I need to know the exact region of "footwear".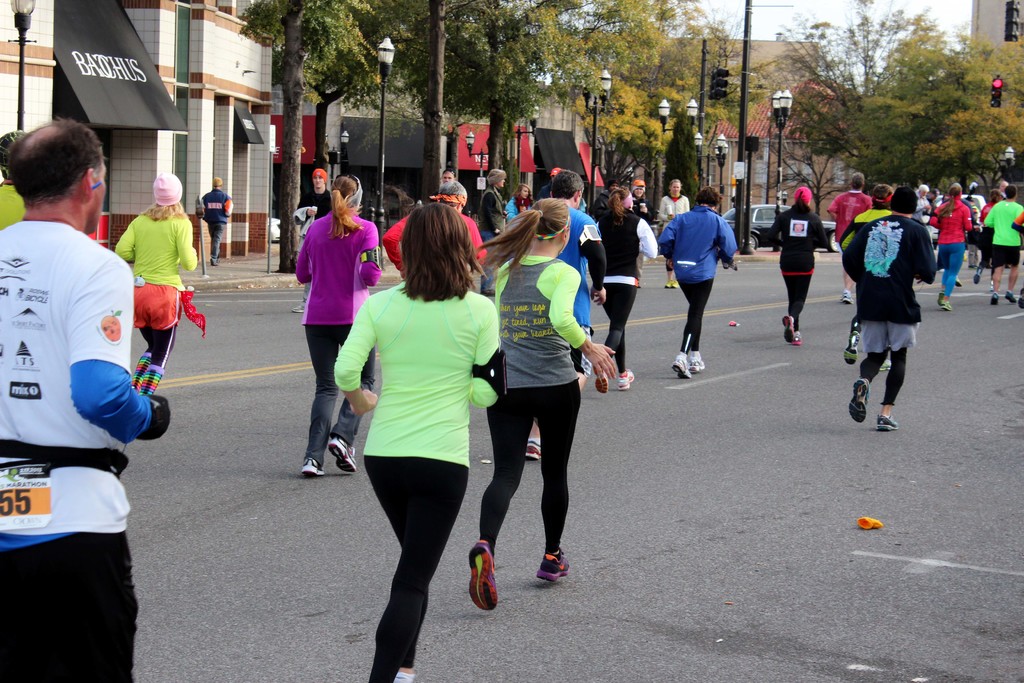
Region: locate(845, 331, 859, 369).
